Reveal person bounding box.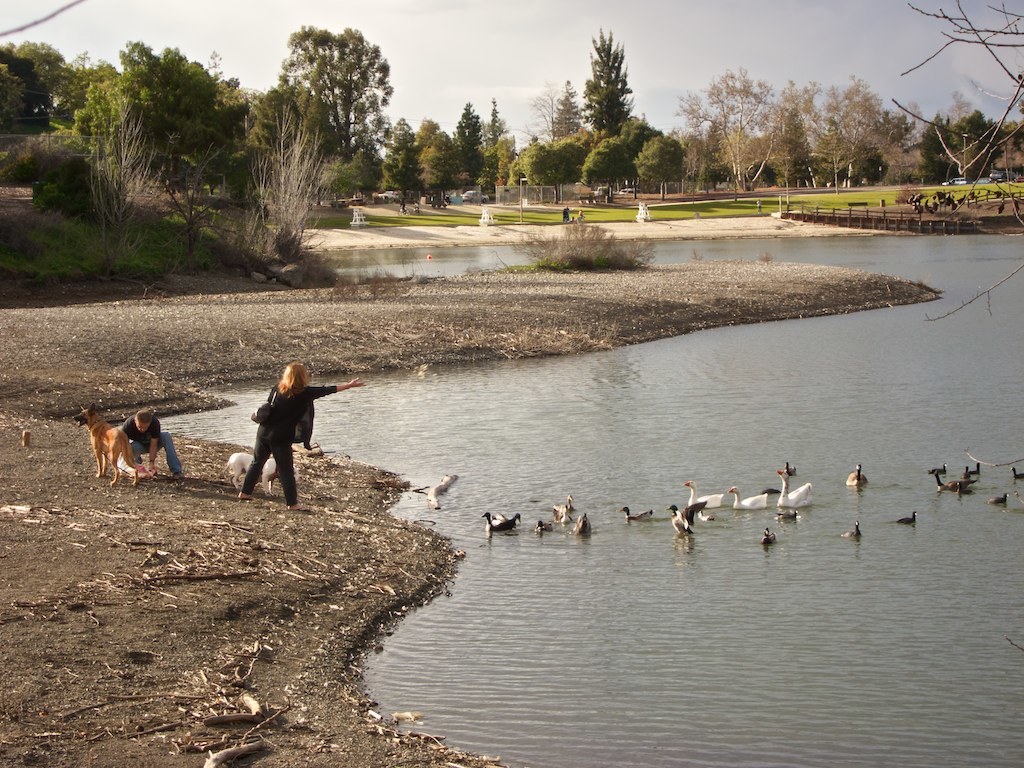
Revealed: (396, 201, 409, 216).
